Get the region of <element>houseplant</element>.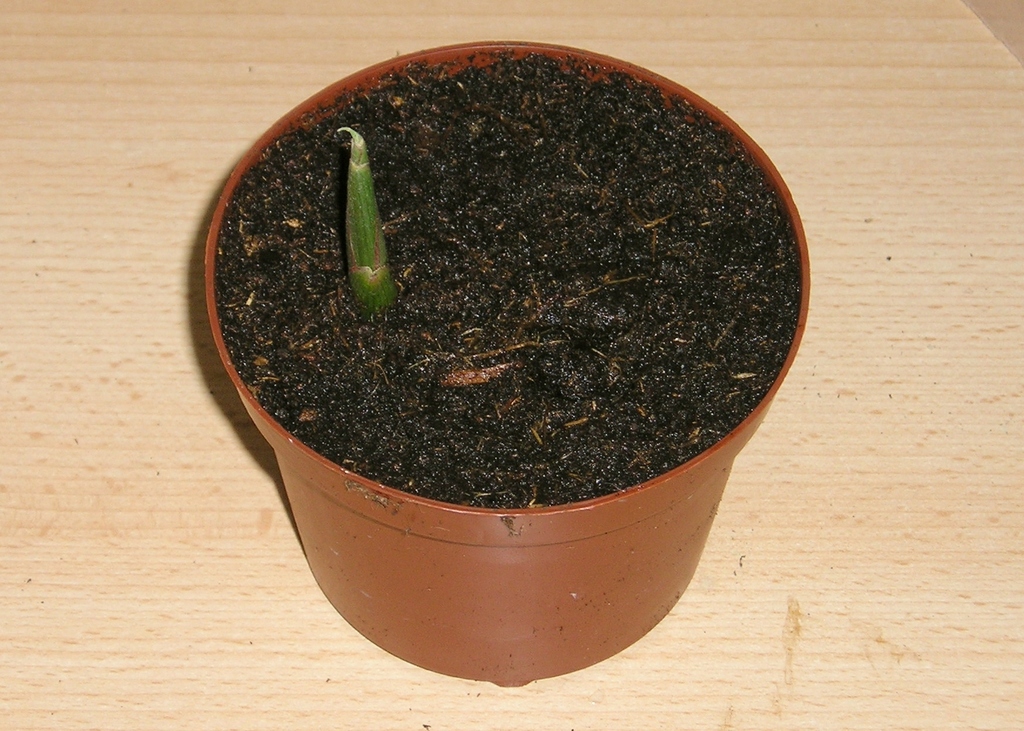
l=201, t=36, r=811, b=689.
